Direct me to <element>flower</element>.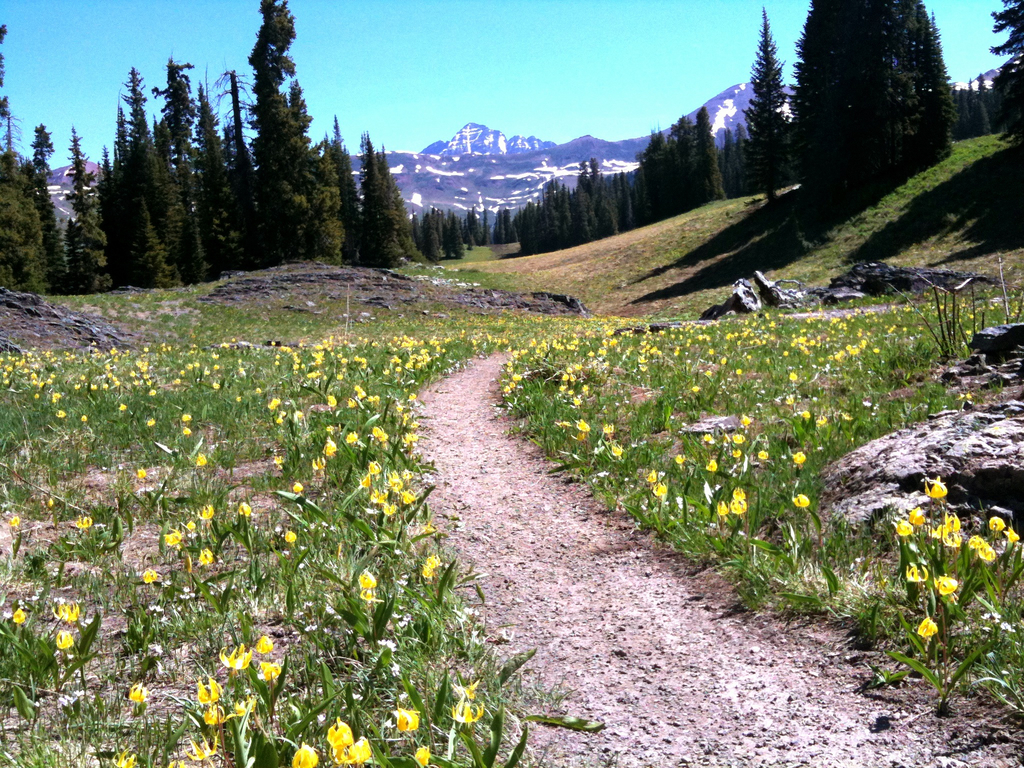
Direction: BBox(291, 478, 304, 495).
